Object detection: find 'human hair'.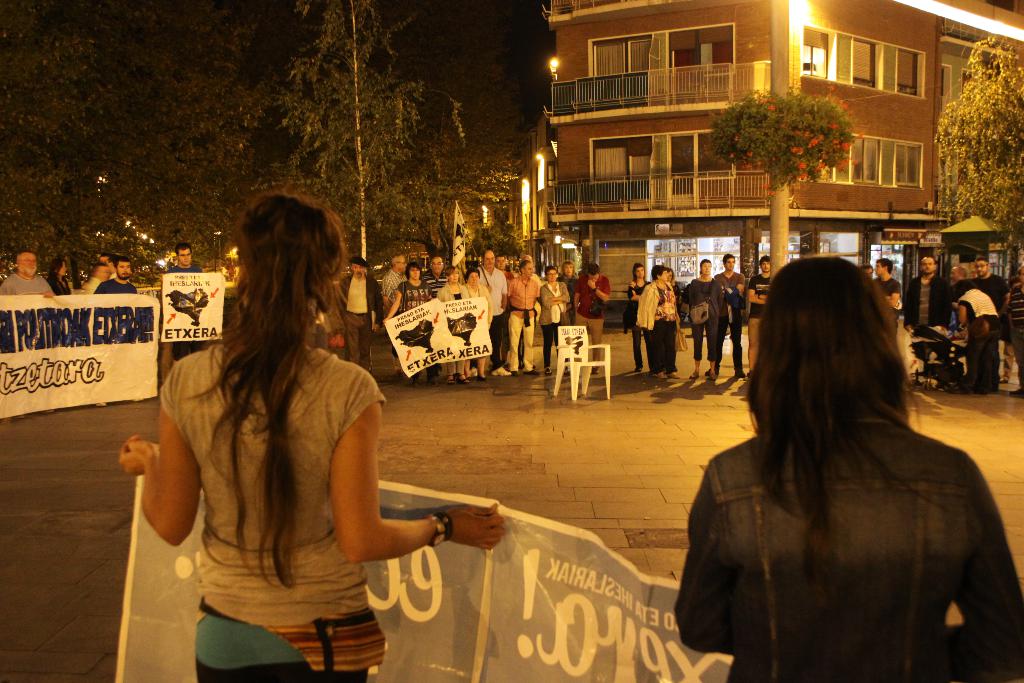
404, 264, 423, 284.
